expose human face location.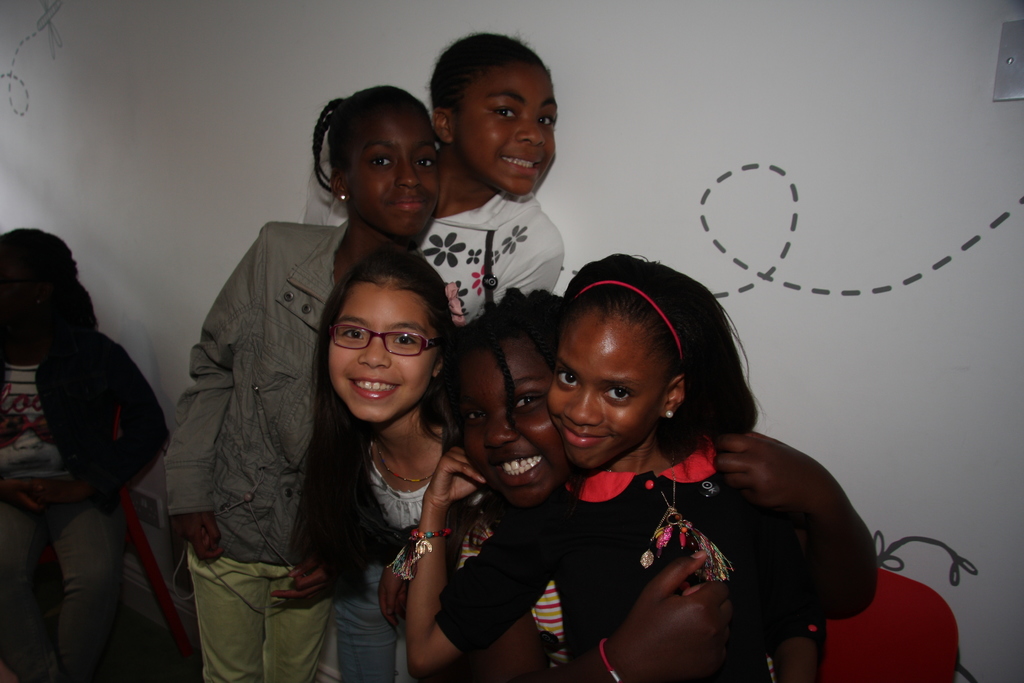
Exposed at l=0, t=234, r=38, b=333.
